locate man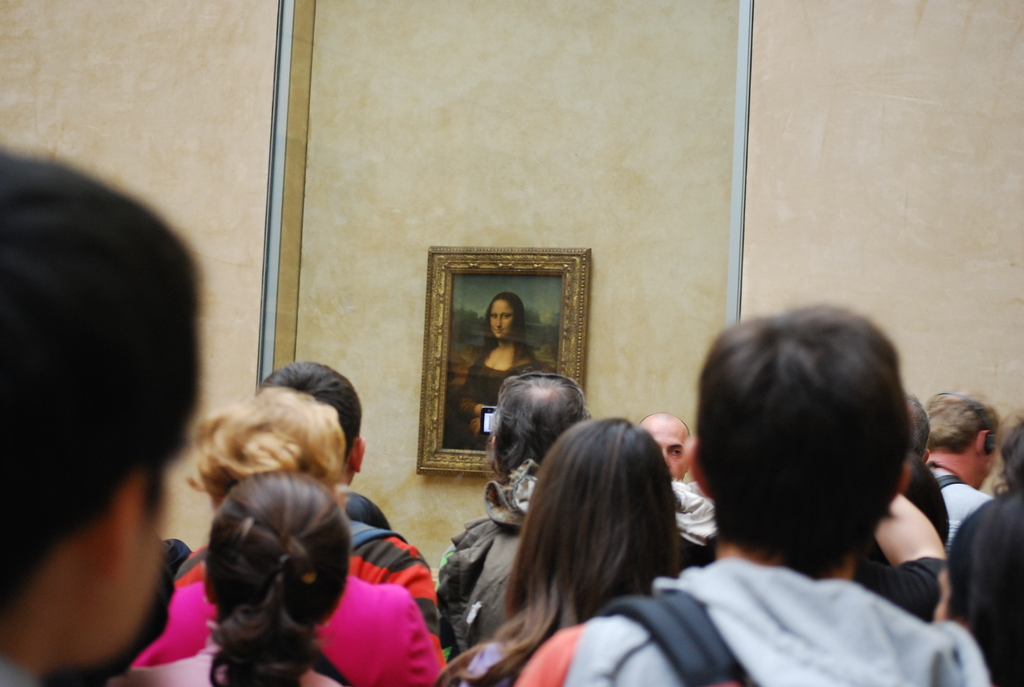
255, 357, 451, 653
